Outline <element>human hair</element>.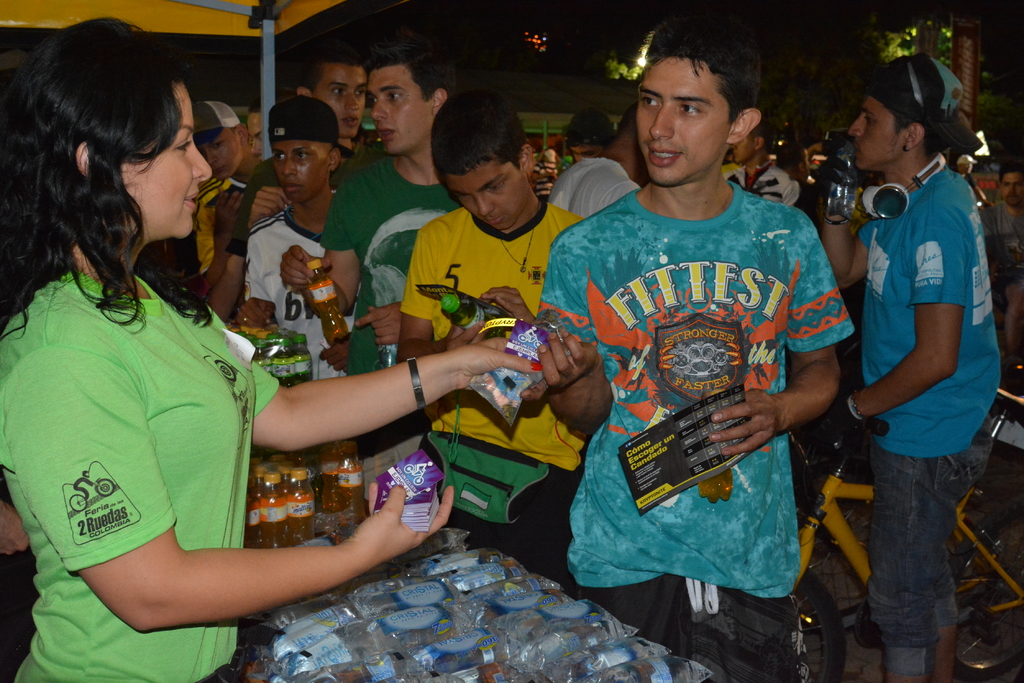
Outline: 369/37/442/101.
